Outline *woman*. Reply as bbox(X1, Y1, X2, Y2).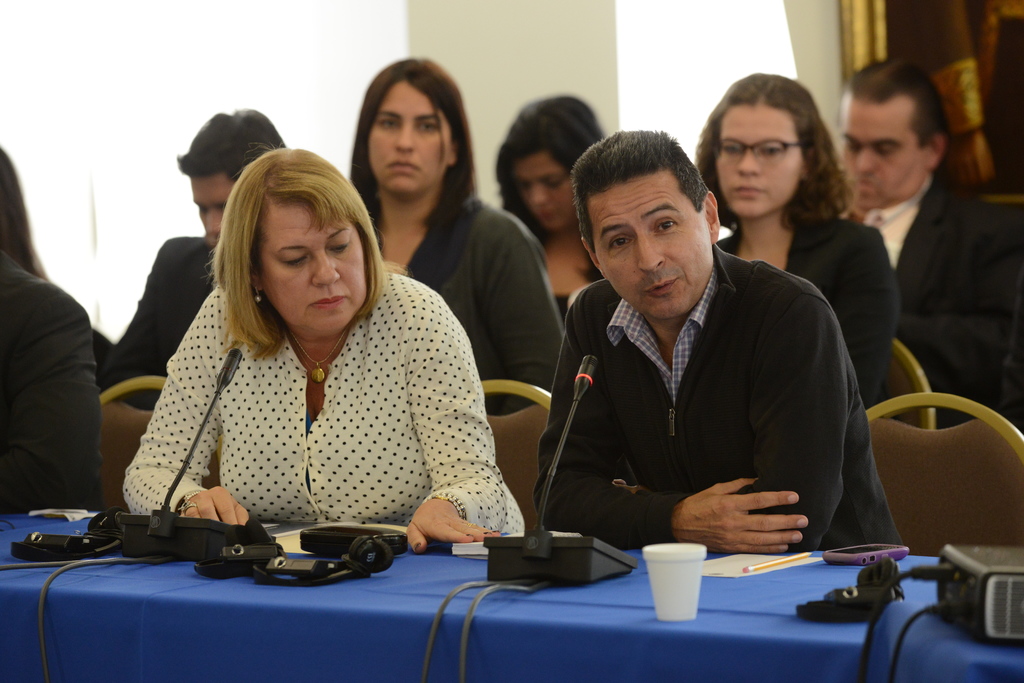
bbox(118, 144, 499, 583).
